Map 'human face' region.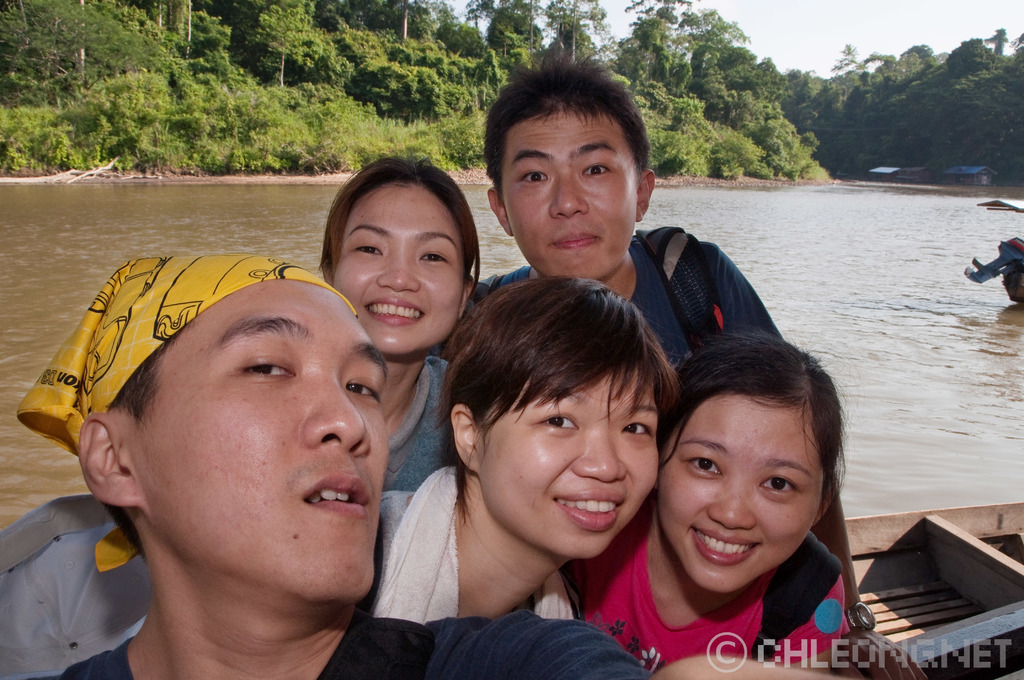
Mapped to {"x1": 474, "y1": 376, "x2": 659, "y2": 560}.
